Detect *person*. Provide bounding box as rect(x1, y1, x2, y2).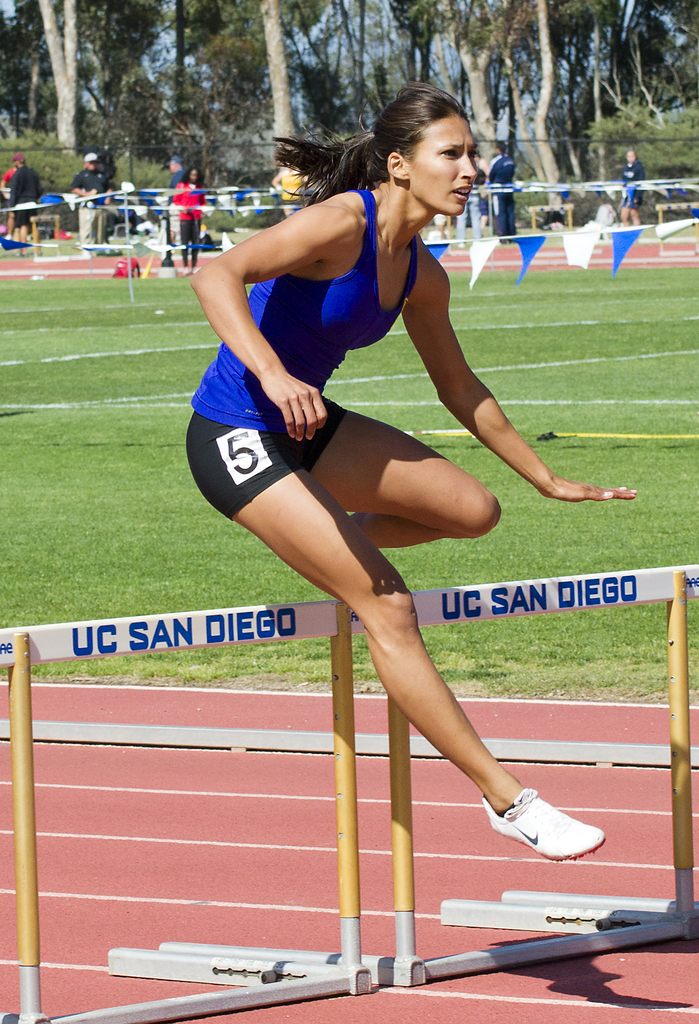
rect(269, 159, 311, 214).
